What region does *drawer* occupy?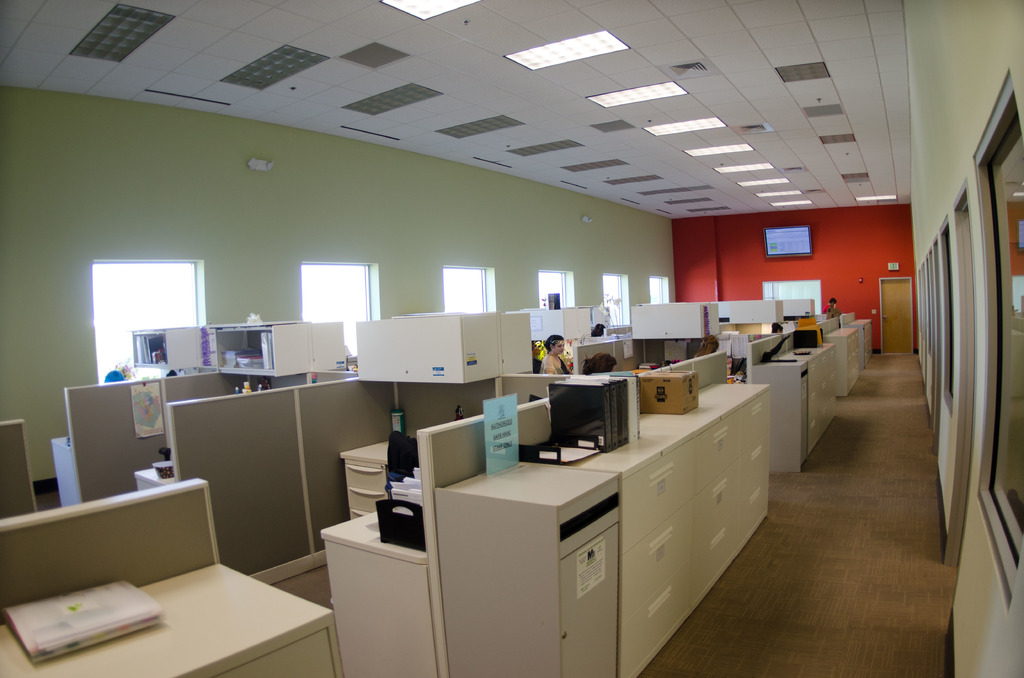
349 506 371 521.
